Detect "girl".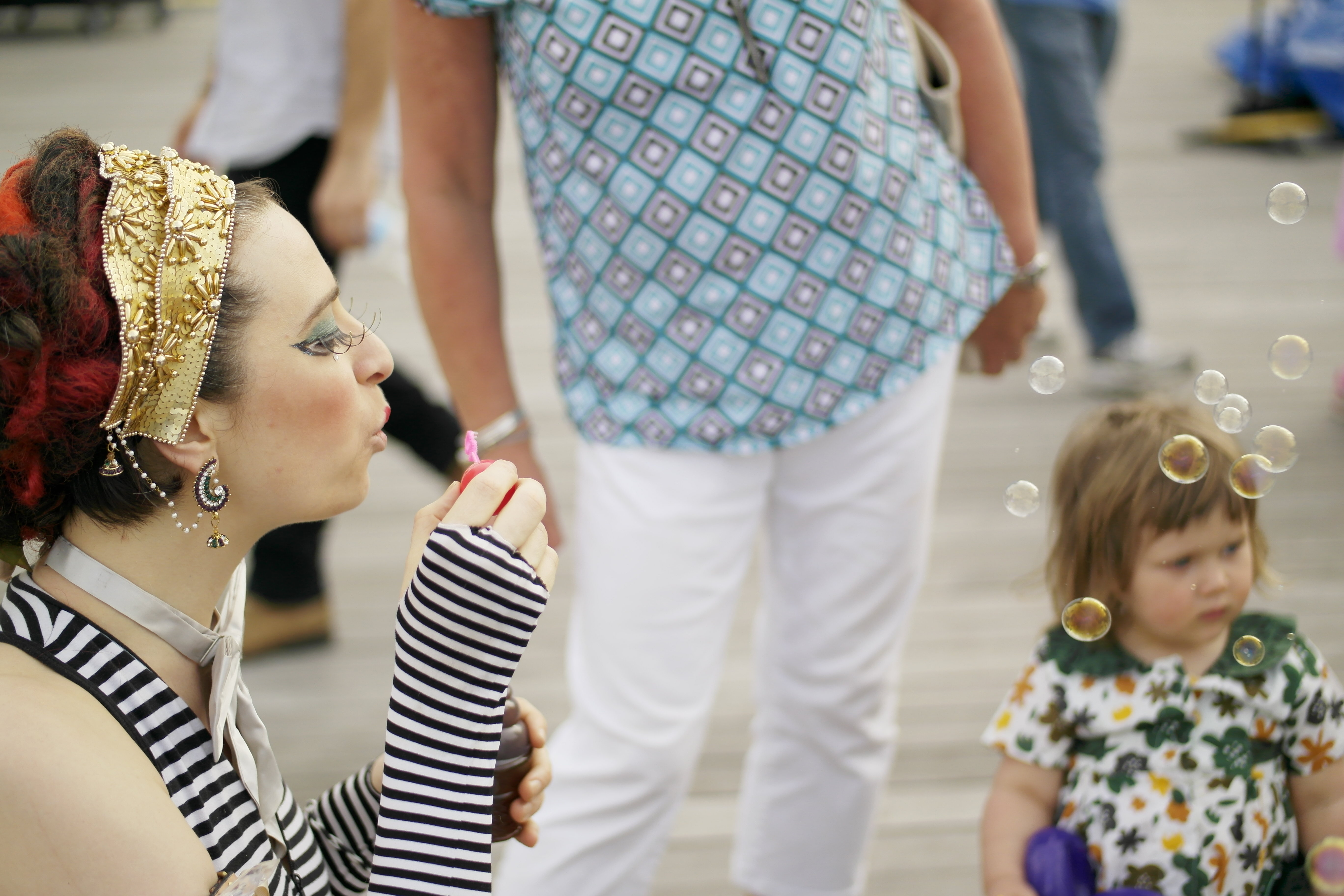
Detected at 239:98:330:220.
